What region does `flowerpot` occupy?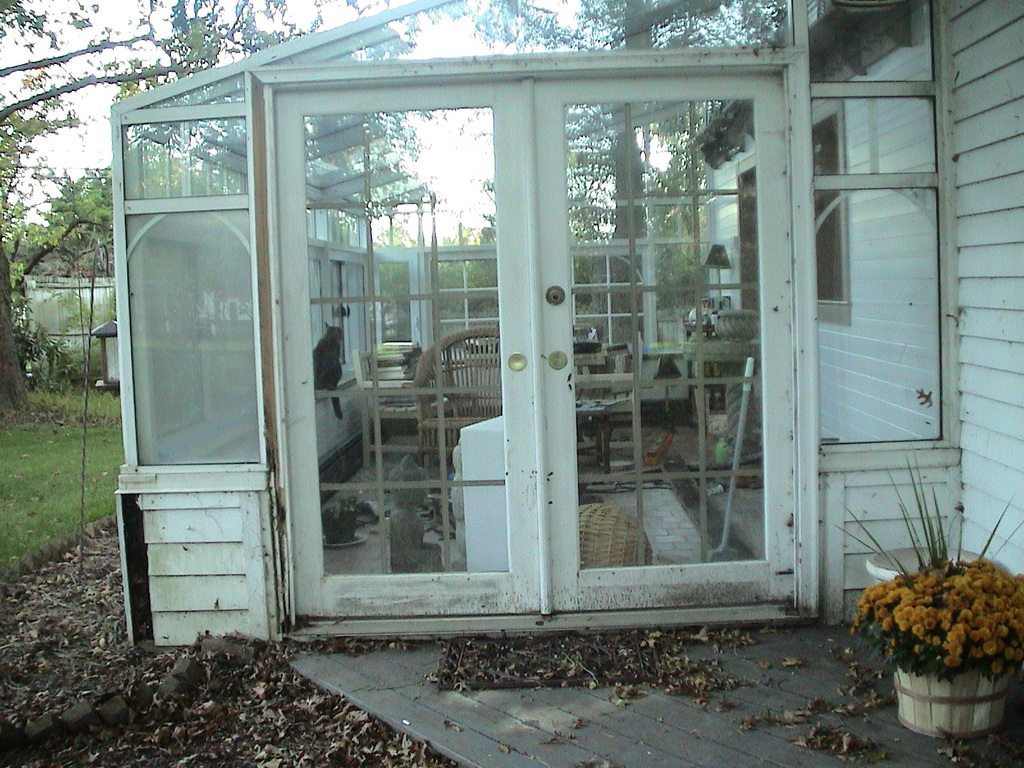
locate(851, 553, 1004, 747).
